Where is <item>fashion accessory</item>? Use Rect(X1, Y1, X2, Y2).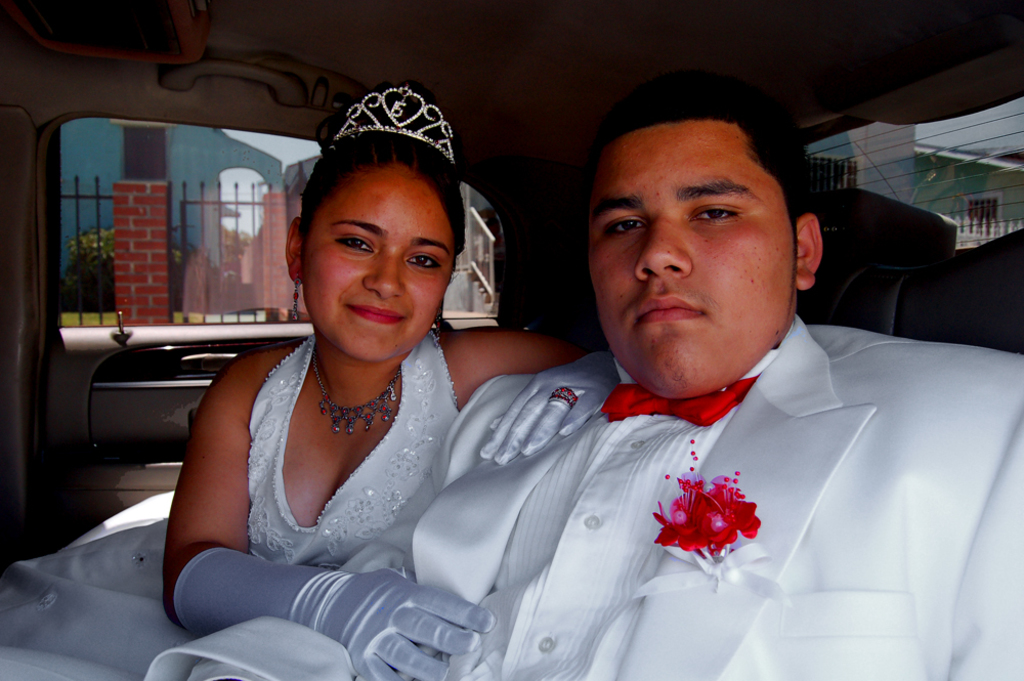
Rect(602, 377, 758, 428).
